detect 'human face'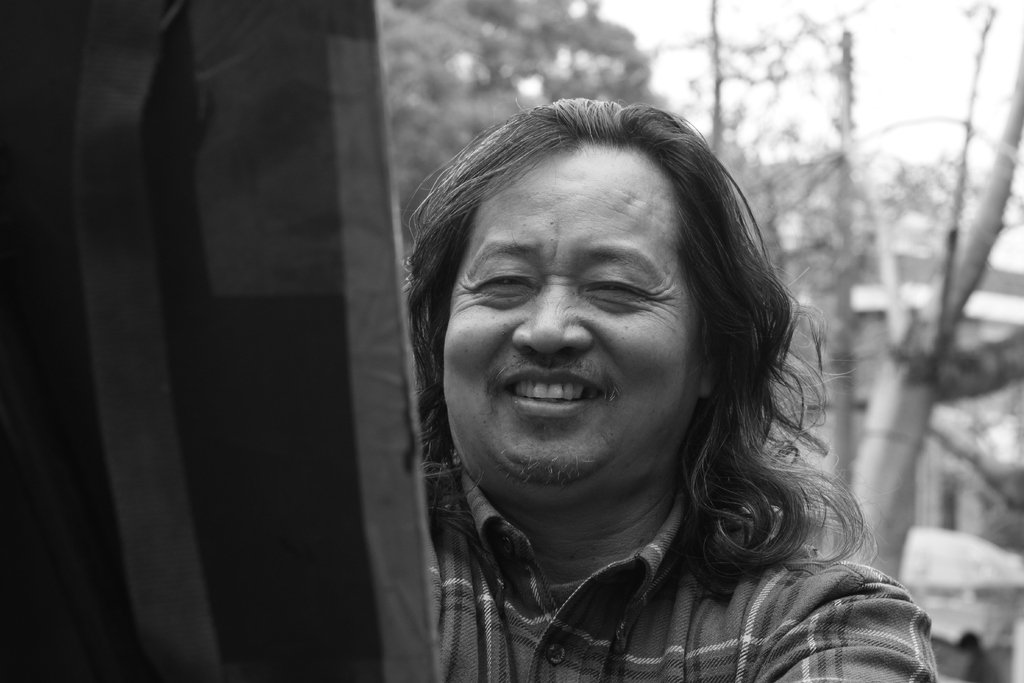
(x1=444, y1=147, x2=705, y2=504)
